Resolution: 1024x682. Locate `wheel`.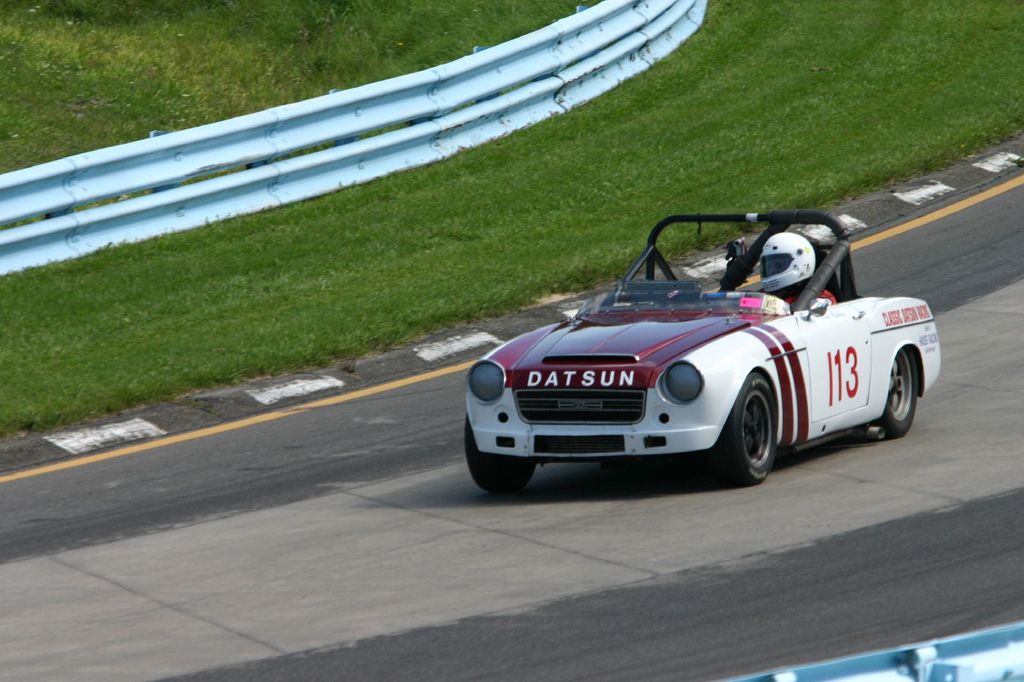
crop(465, 417, 536, 492).
